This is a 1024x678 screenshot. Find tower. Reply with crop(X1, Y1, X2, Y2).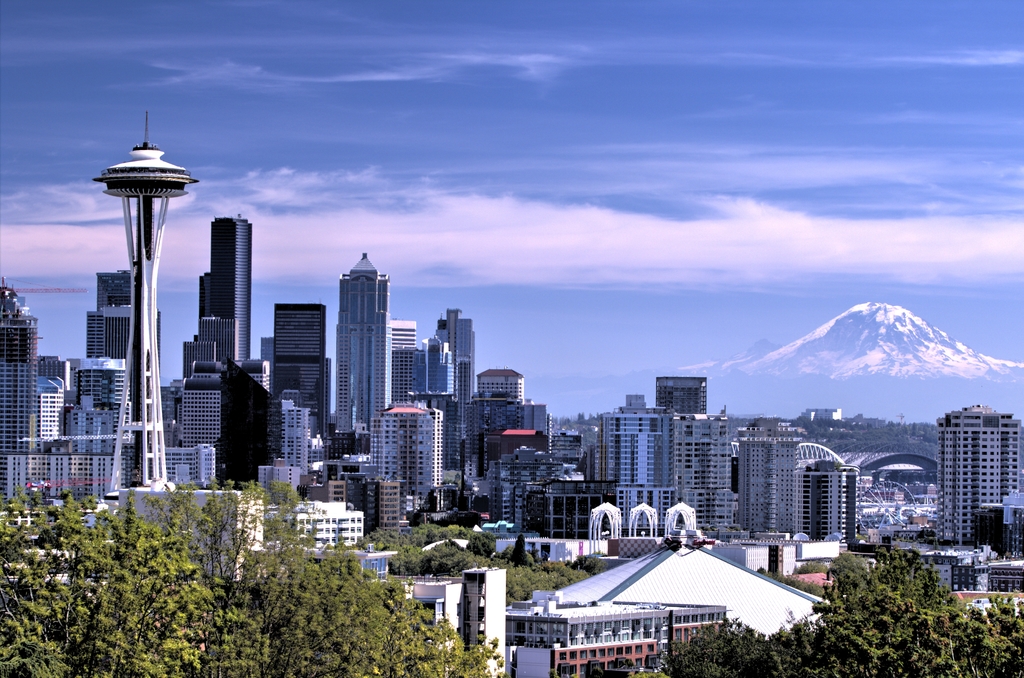
crop(467, 366, 554, 461).
